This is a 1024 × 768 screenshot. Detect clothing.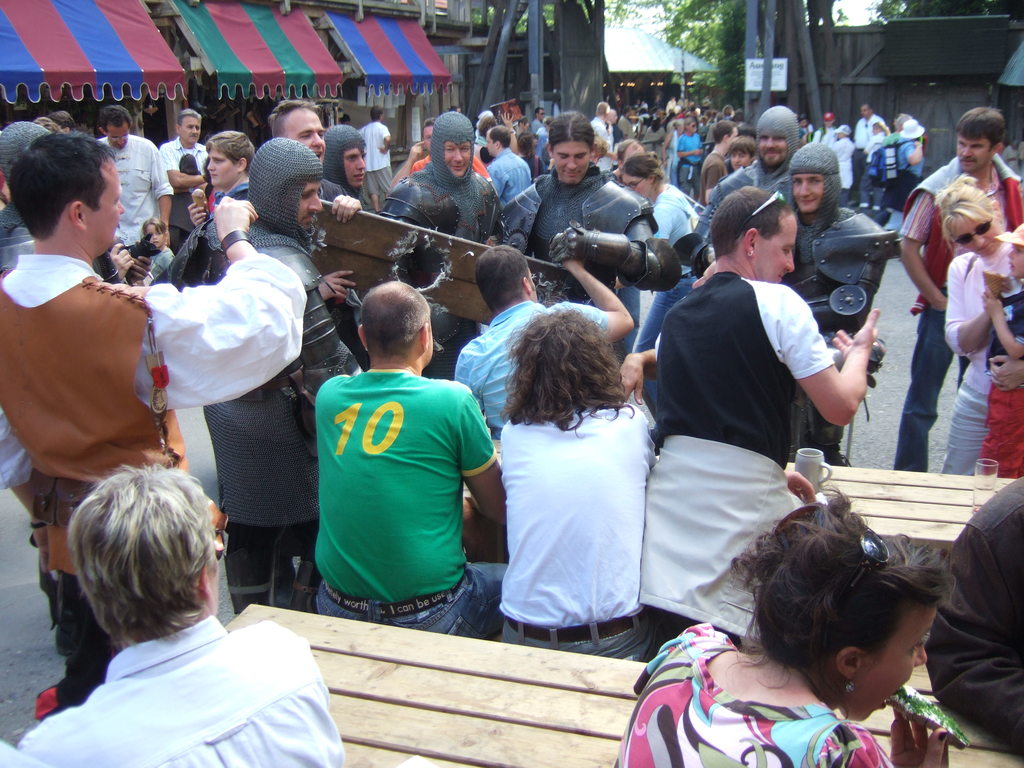
<box>810,120,826,145</box>.
